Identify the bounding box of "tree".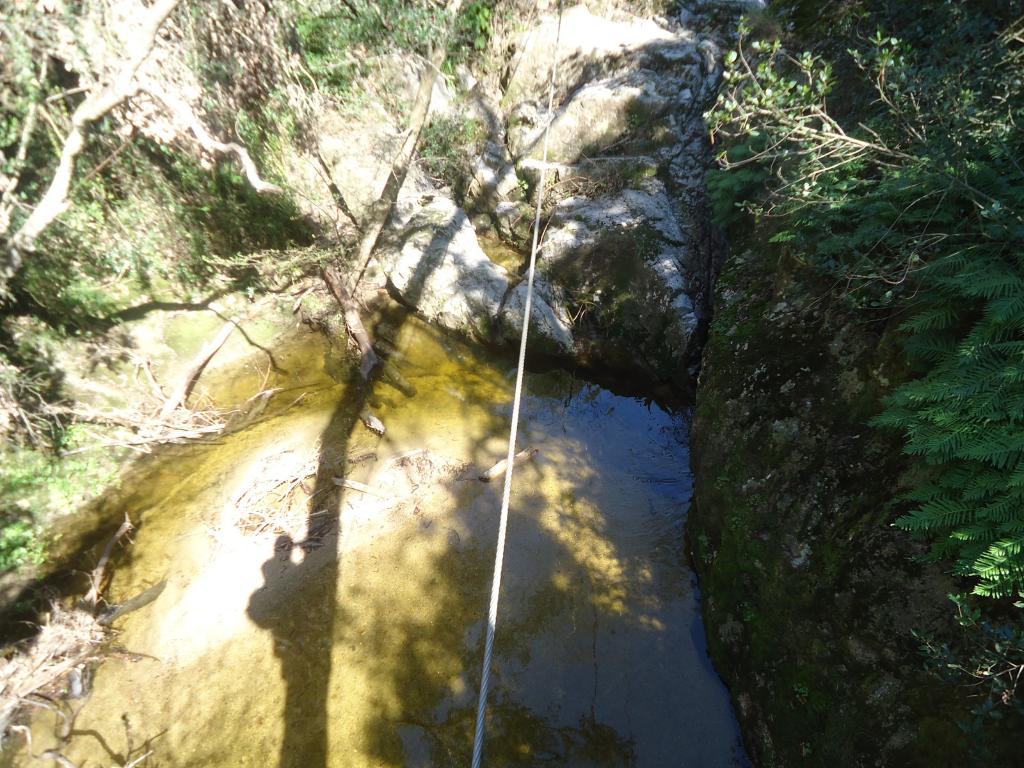
<bbox>281, 0, 499, 305</bbox>.
